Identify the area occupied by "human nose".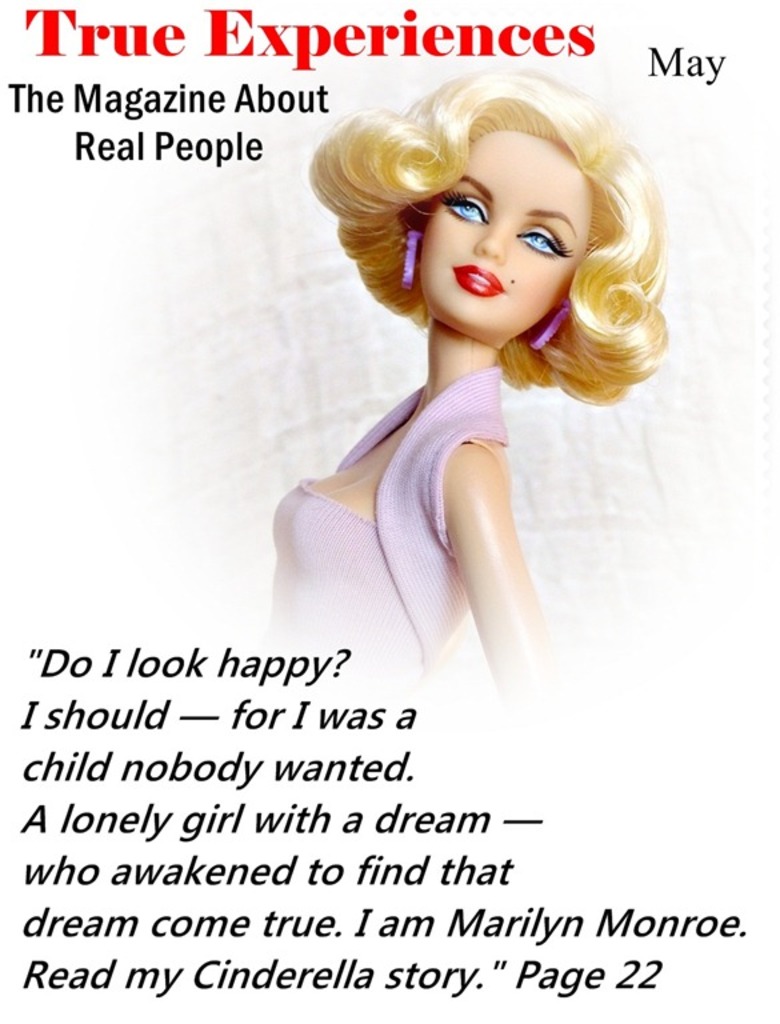
Area: pyautogui.locateOnScreen(472, 217, 512, 260).
